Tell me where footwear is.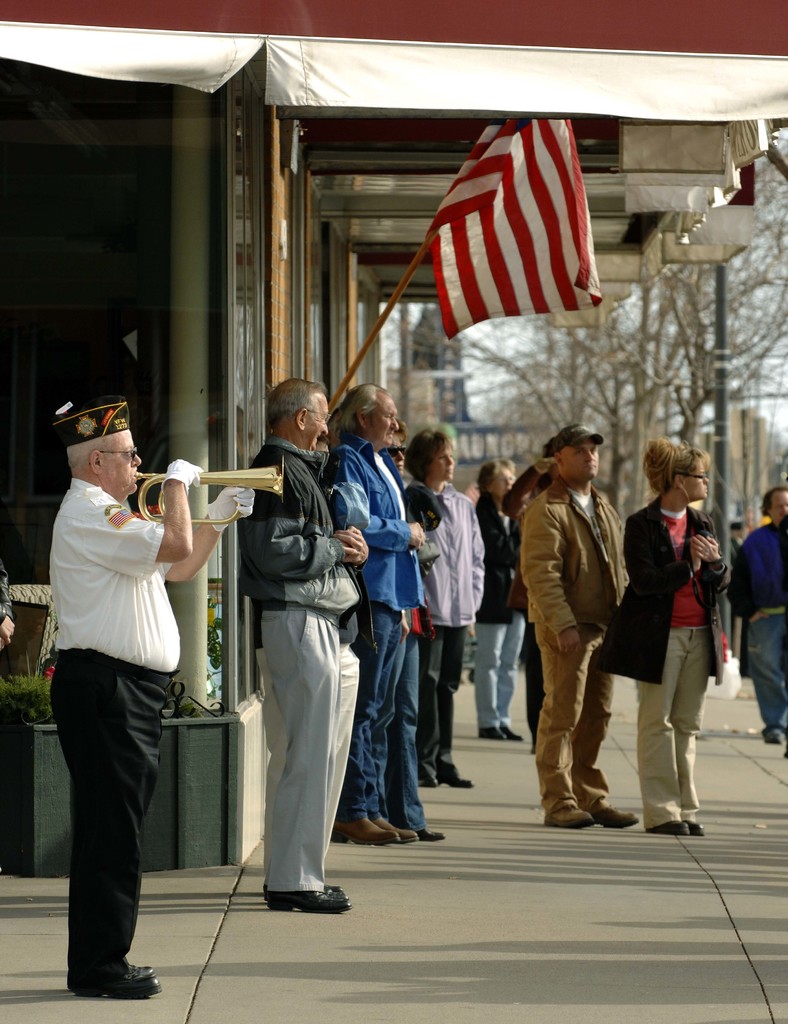
footwear is at region(76, 964, 162, 998).
